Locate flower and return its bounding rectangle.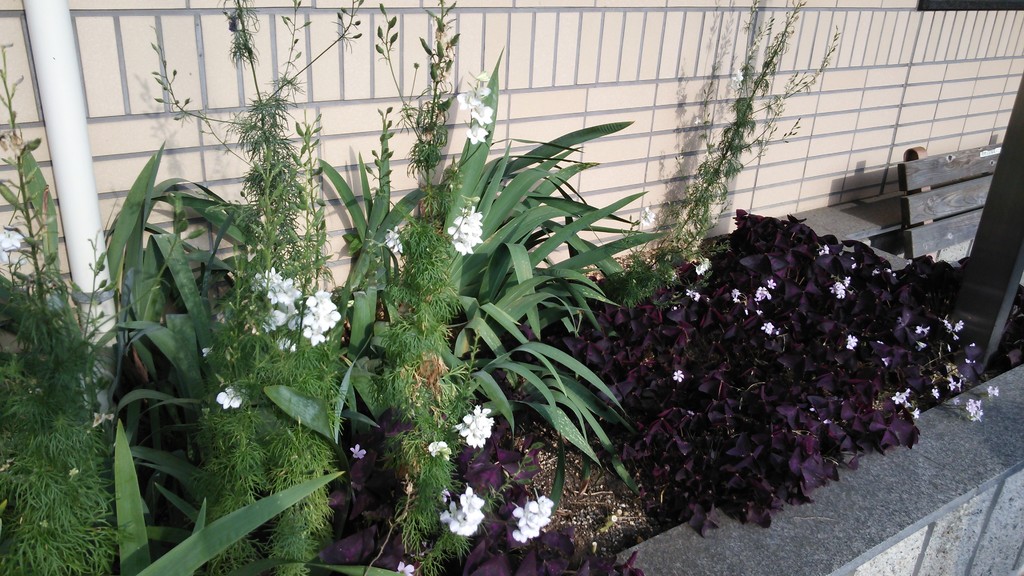
region(349, 445, 364, 461).
